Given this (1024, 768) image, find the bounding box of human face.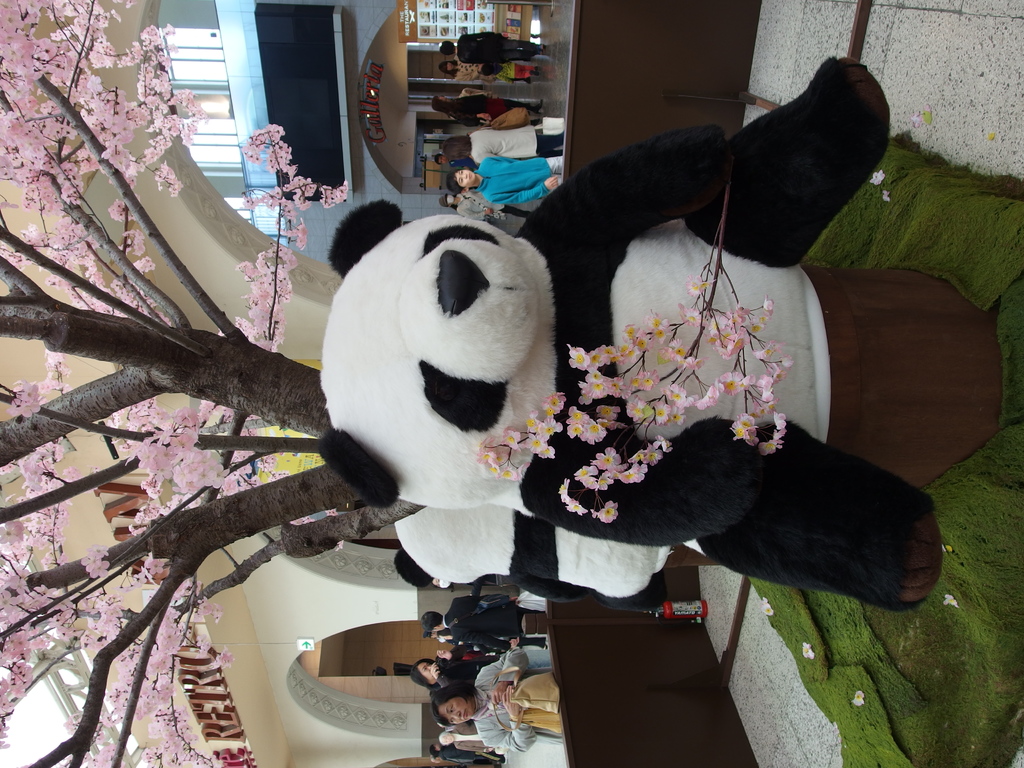
{"x1": 416, "y1": 657, "x2": 436, "y2": 676}.
